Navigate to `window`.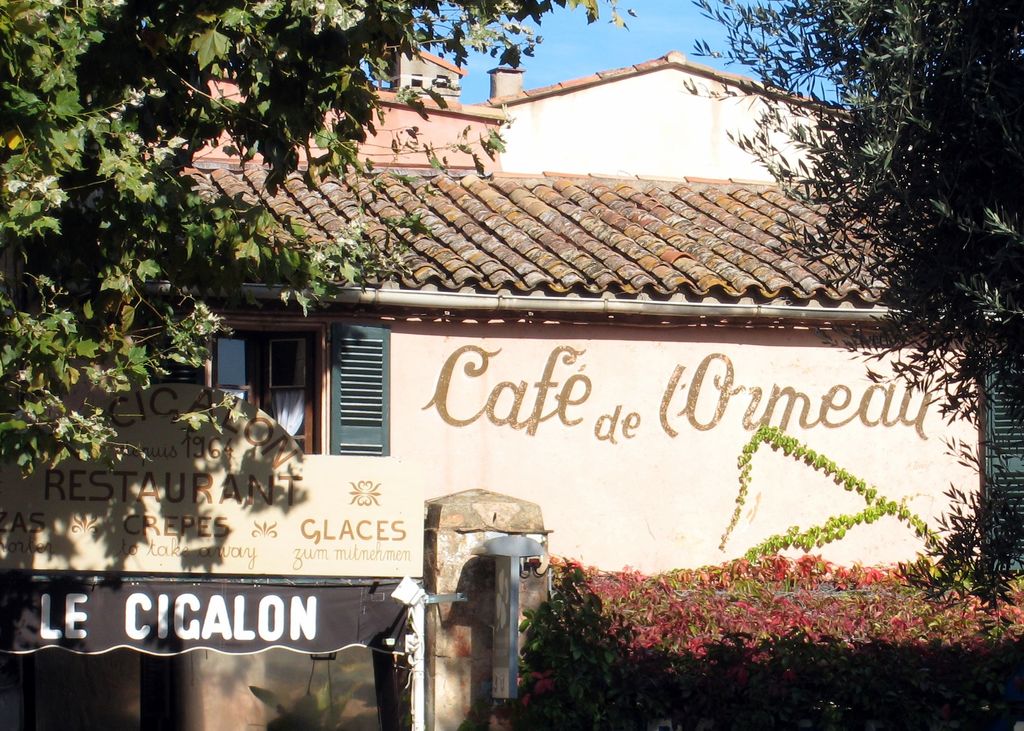
Navigation target: select_region(227, 316, 408, 454).
